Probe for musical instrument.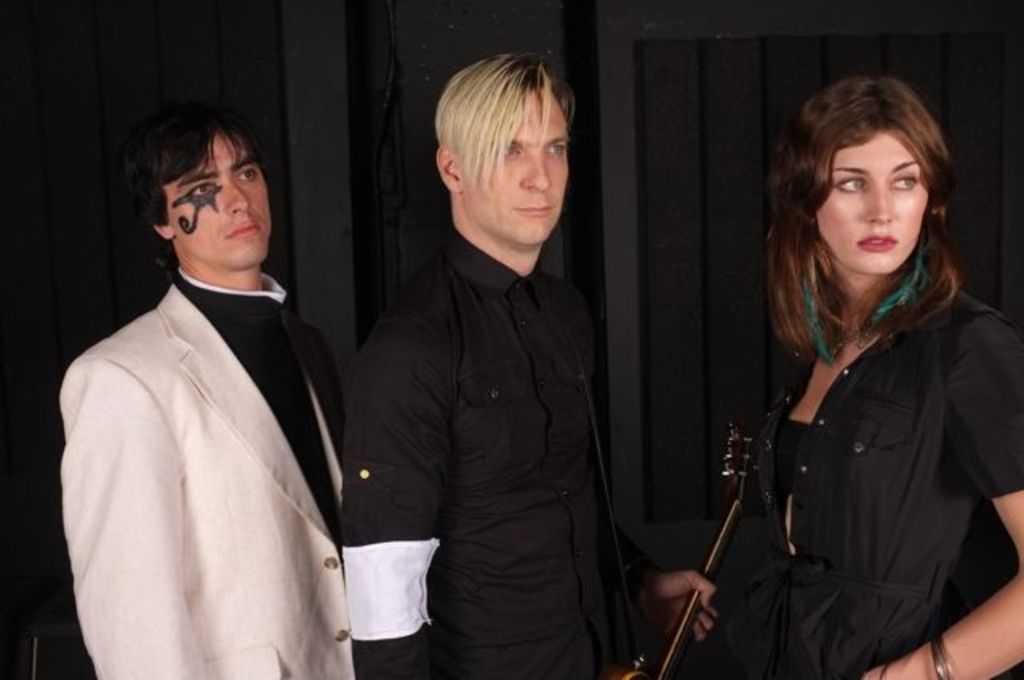
Probe result: locate(600, 413, 762, 678).
